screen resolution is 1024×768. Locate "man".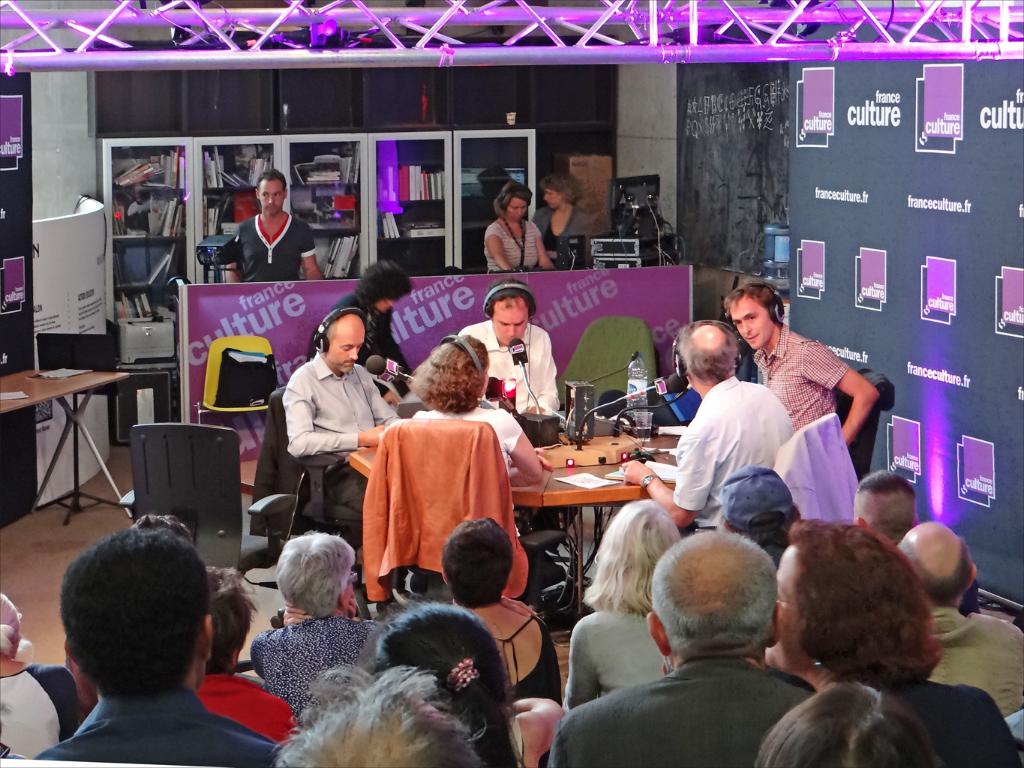
[left=243, top=176, right=325, bottom=289].
